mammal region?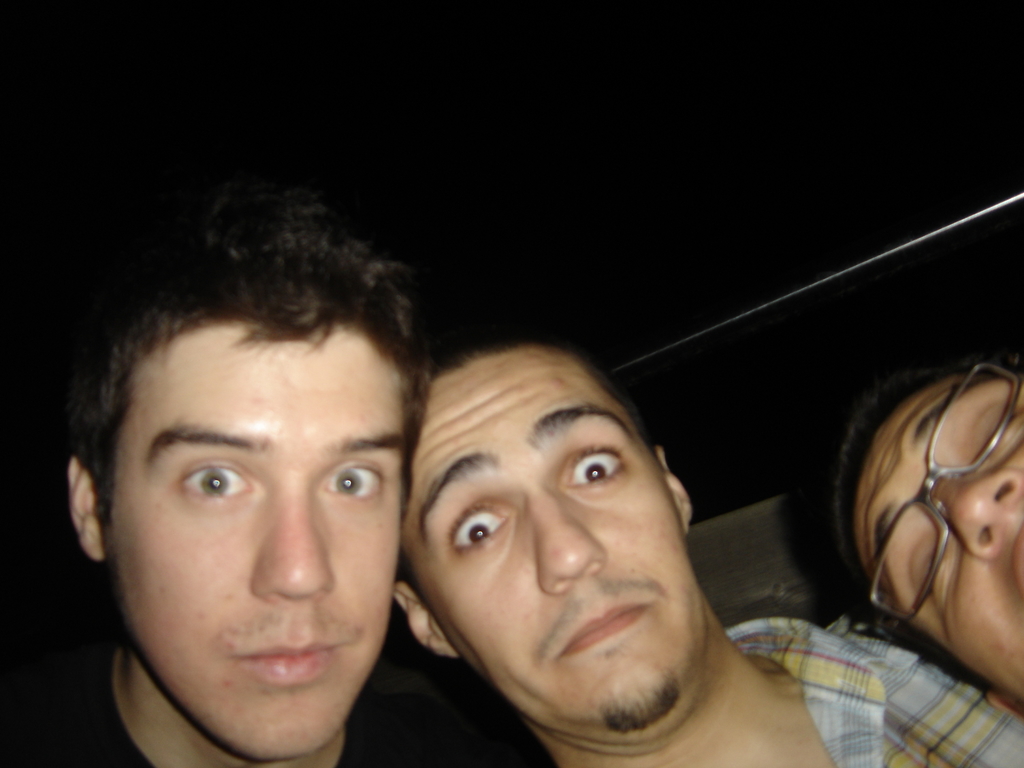
bbox=[840, 358, 1023, 717]
